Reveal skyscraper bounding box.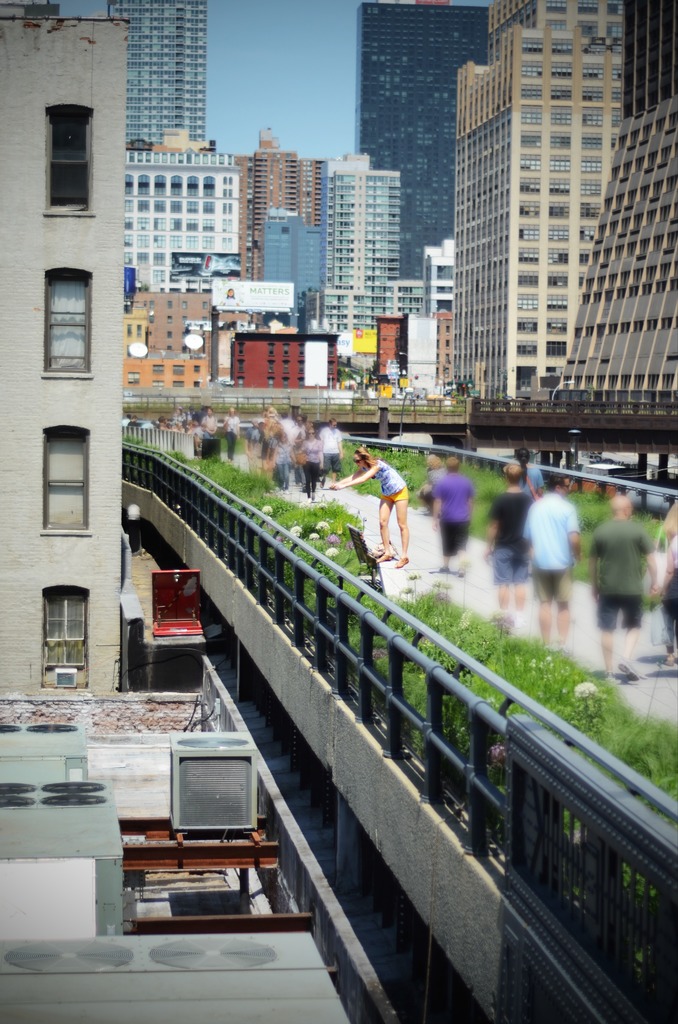
Revealed: [left=104, top=0, right=207, bottom=152].
